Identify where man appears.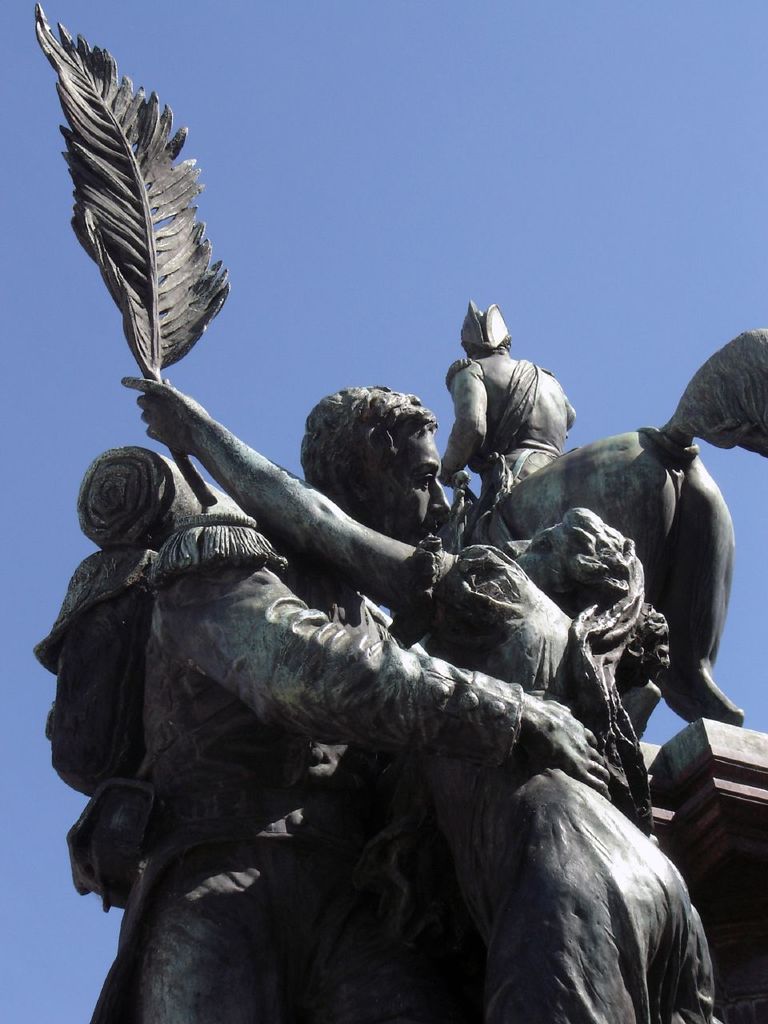
Appears at (x1=437, y1=301, x2=578, y2=550).
